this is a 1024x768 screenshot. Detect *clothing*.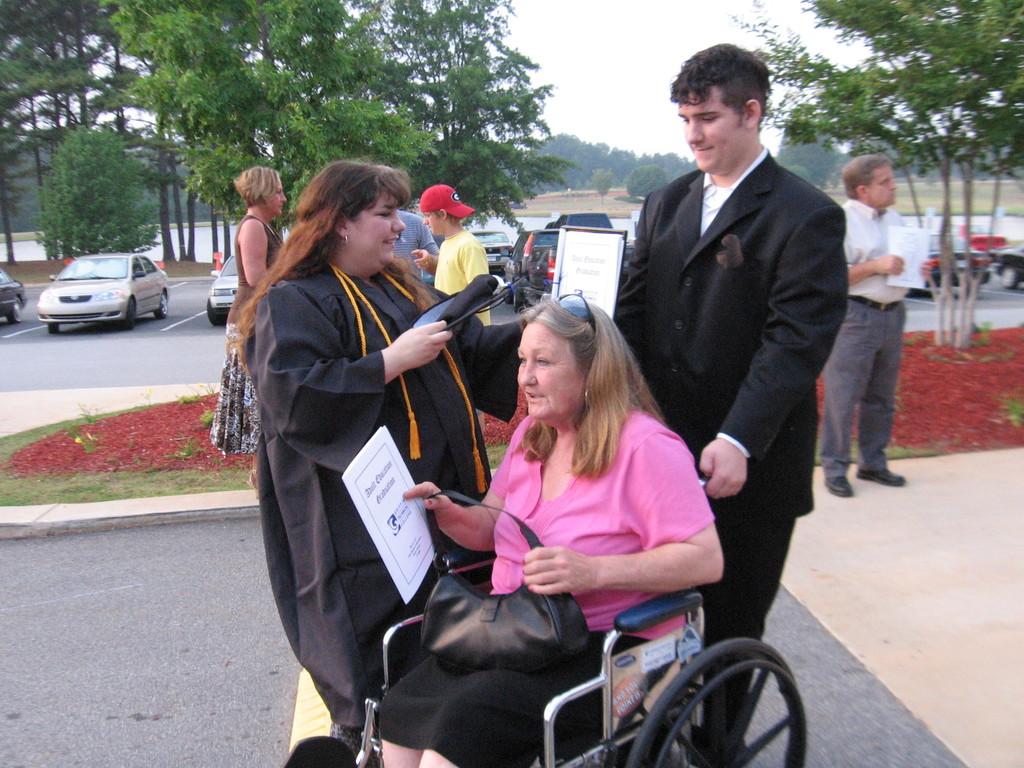
<box>375,406,716,767</box>.
